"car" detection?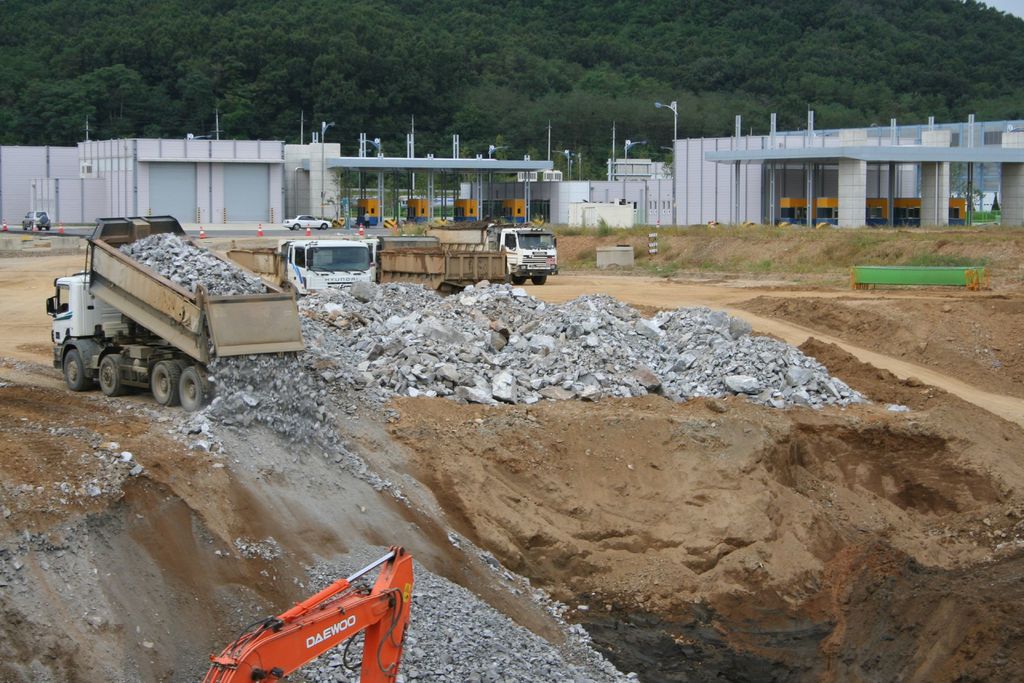
crop(284, 213, 331, 225)
